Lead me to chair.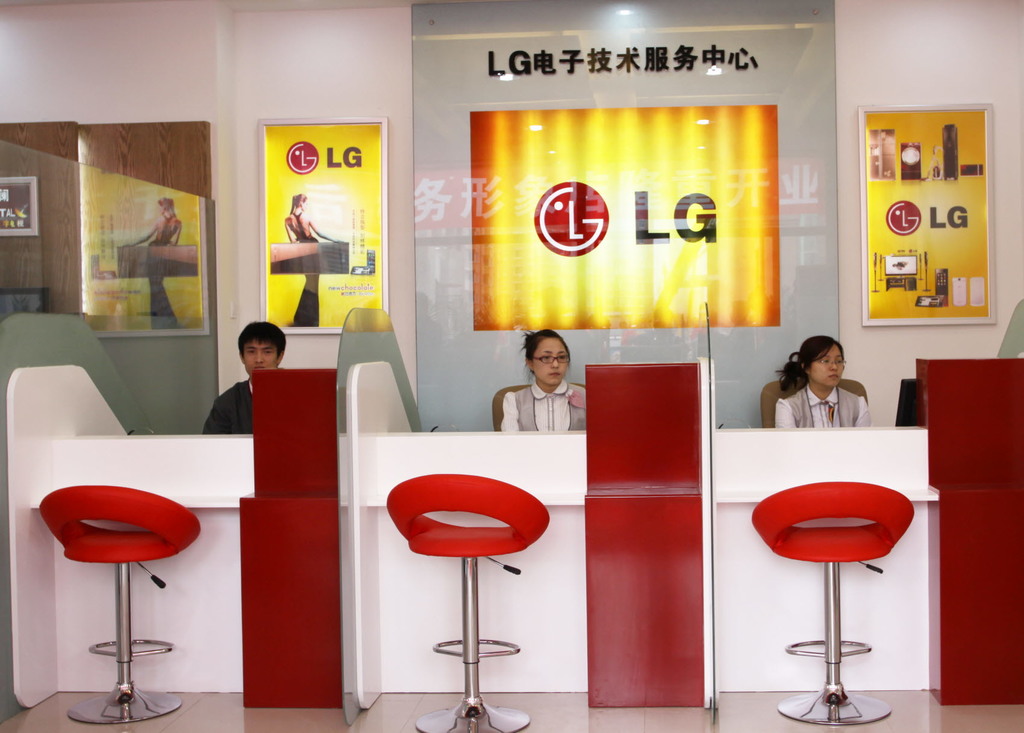
Lead to 383, 471, 548, 732.
